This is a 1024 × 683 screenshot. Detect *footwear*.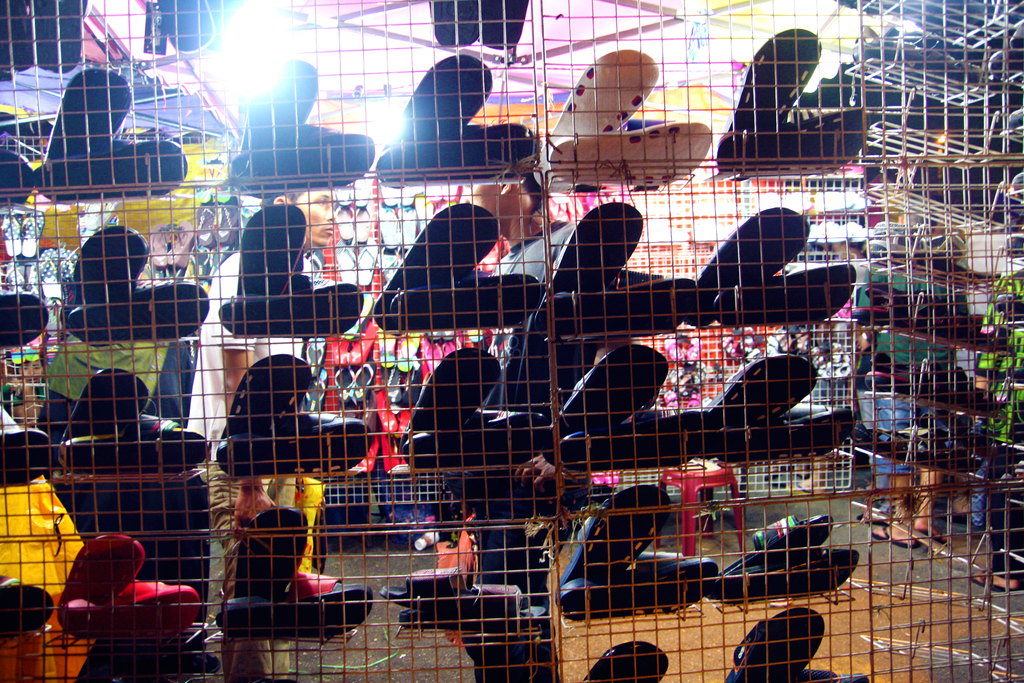
bbox=[518, 41, 665, 172].
